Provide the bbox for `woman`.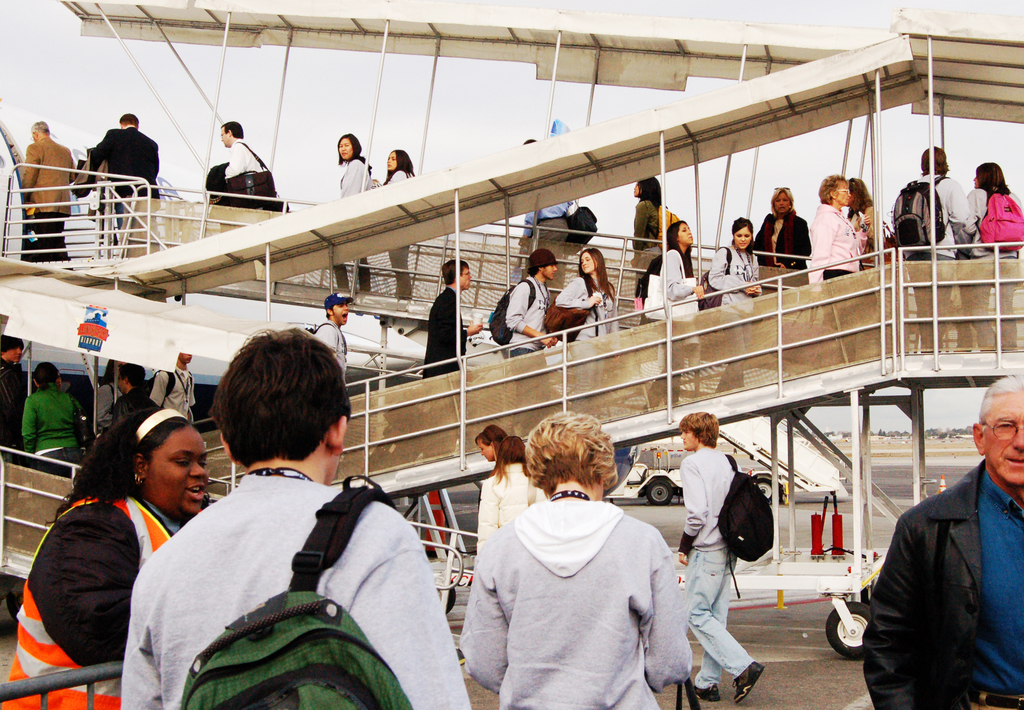
[640,217,707,413].
